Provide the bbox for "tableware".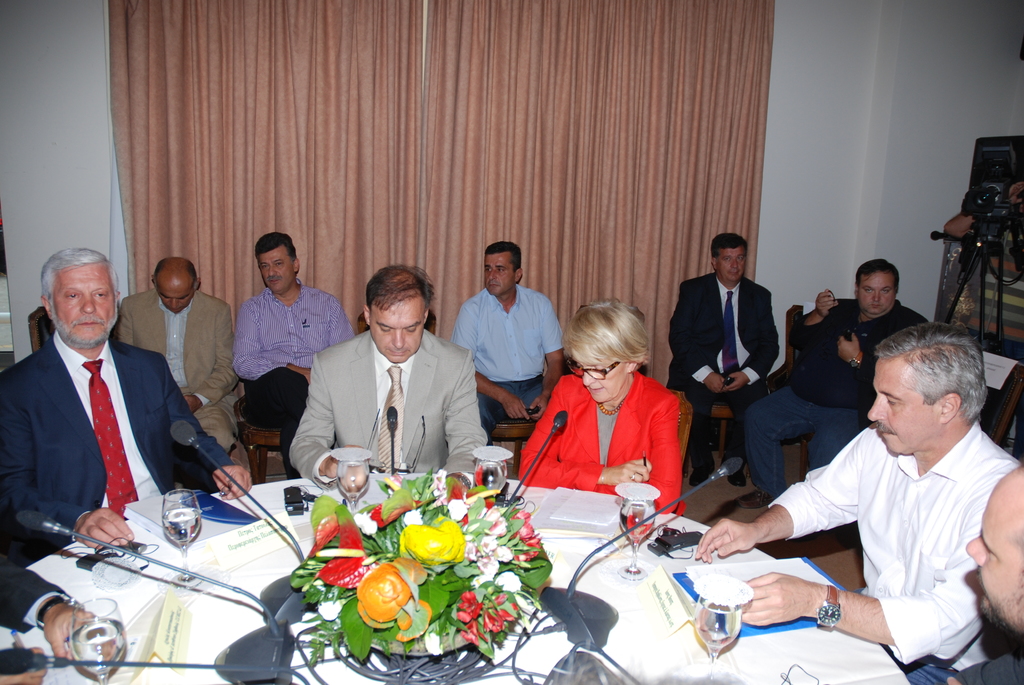
x1=67 y1=597 x2=125 y2=684.
